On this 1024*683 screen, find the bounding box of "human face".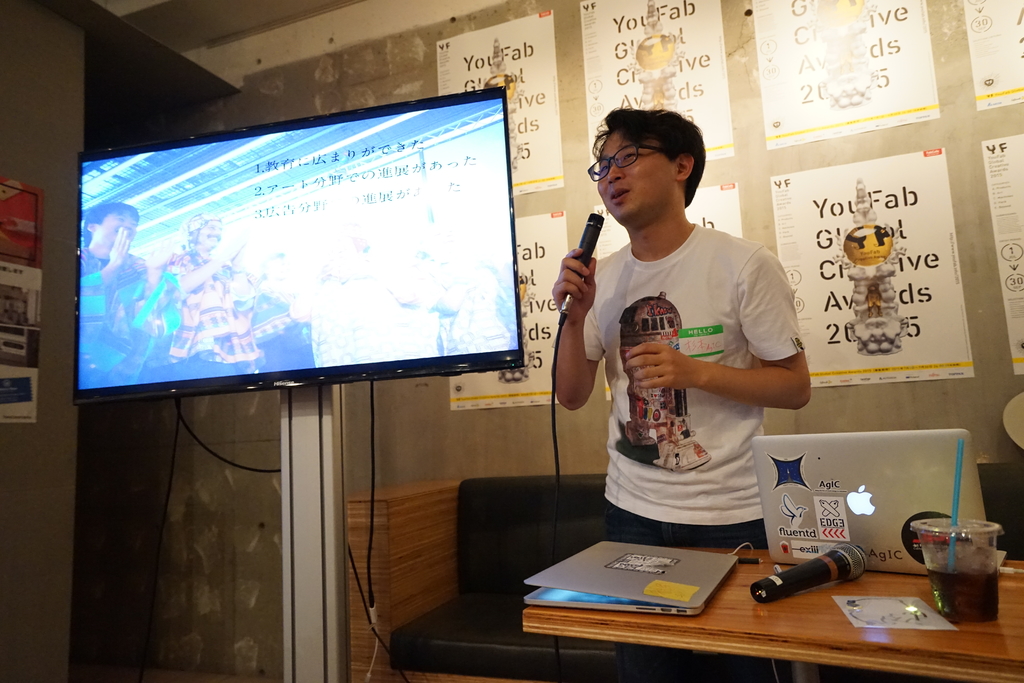
Bounding box: left=596, top=130, right=673, bottom=226.
